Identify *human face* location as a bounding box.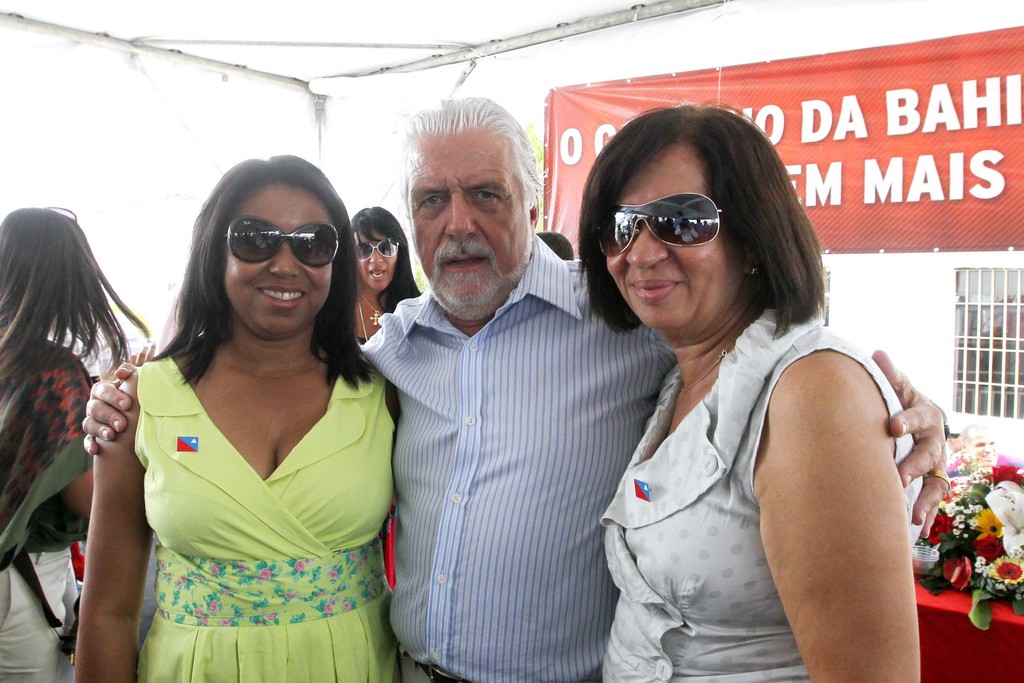
l=406, t=131, r=527, b=293.
